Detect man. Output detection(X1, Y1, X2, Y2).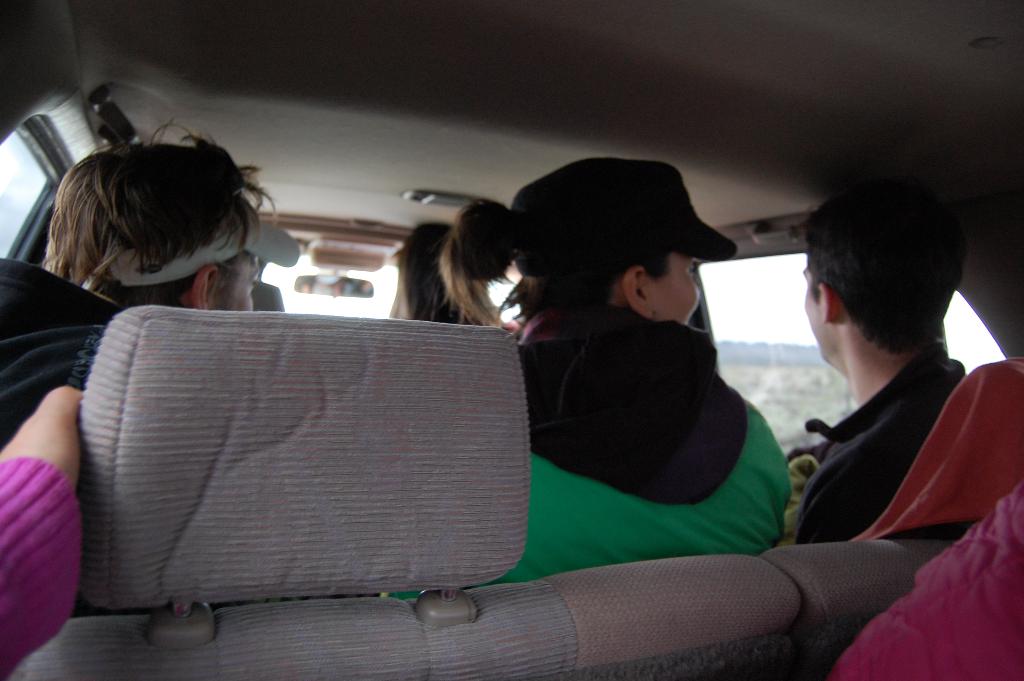
detection(37, 129, 267, 312).
